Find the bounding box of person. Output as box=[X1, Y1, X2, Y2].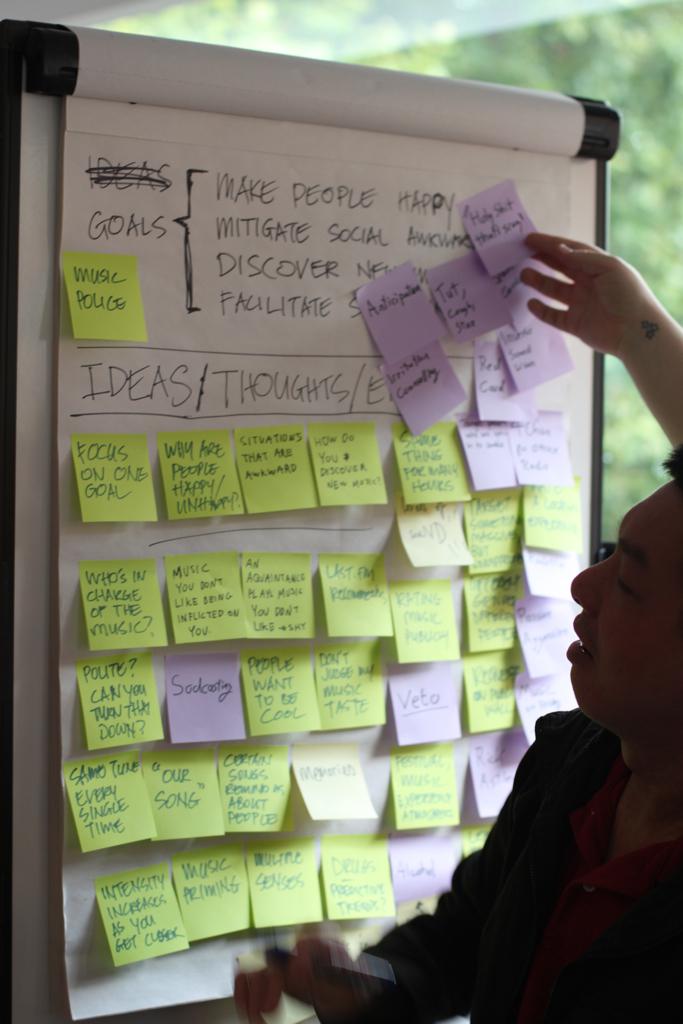
box=[519, 232, 682, 462].
